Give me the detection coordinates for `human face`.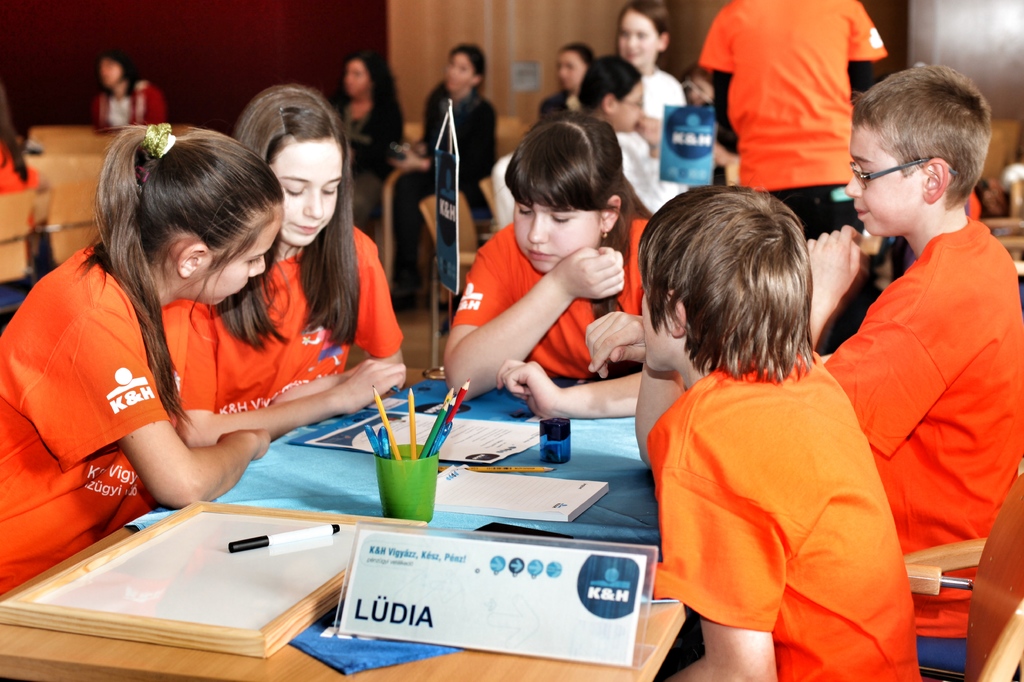
(left=612, top=67, right=644, bottom=136).
